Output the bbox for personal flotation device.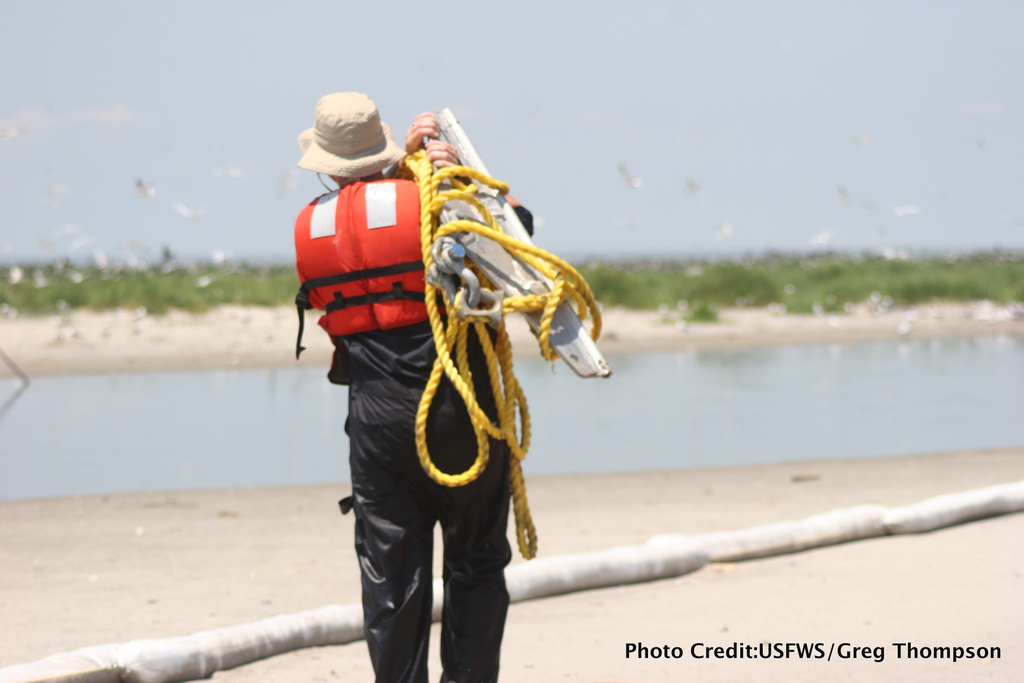
<bbox>294, 173, 452, 384</bbox>.
